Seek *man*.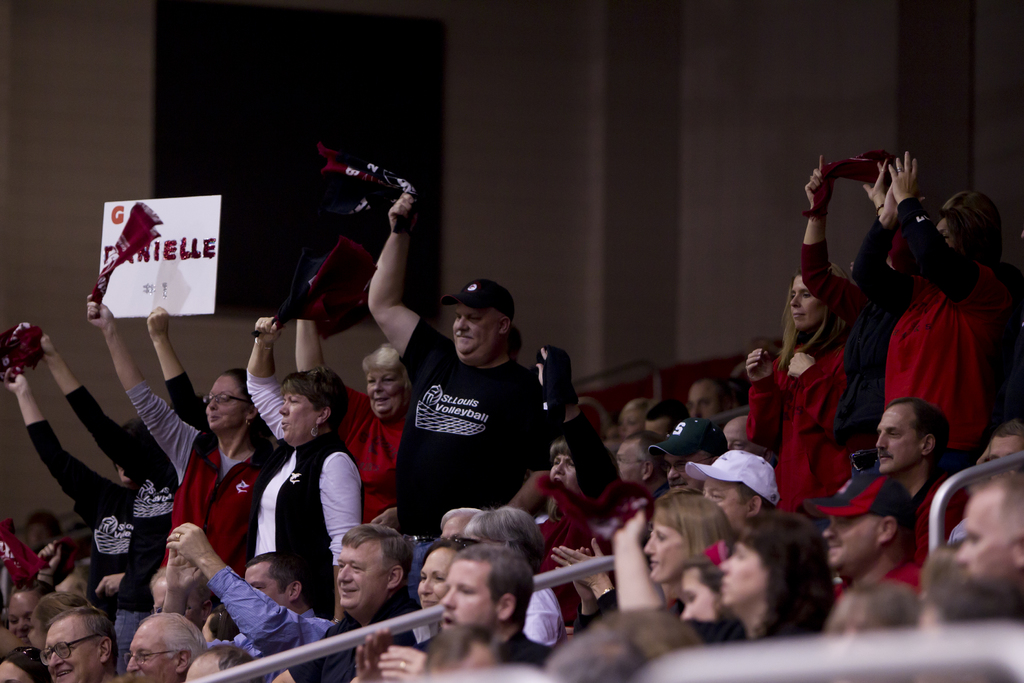
<bbox>871, 396, 959, 513</bbox>.
